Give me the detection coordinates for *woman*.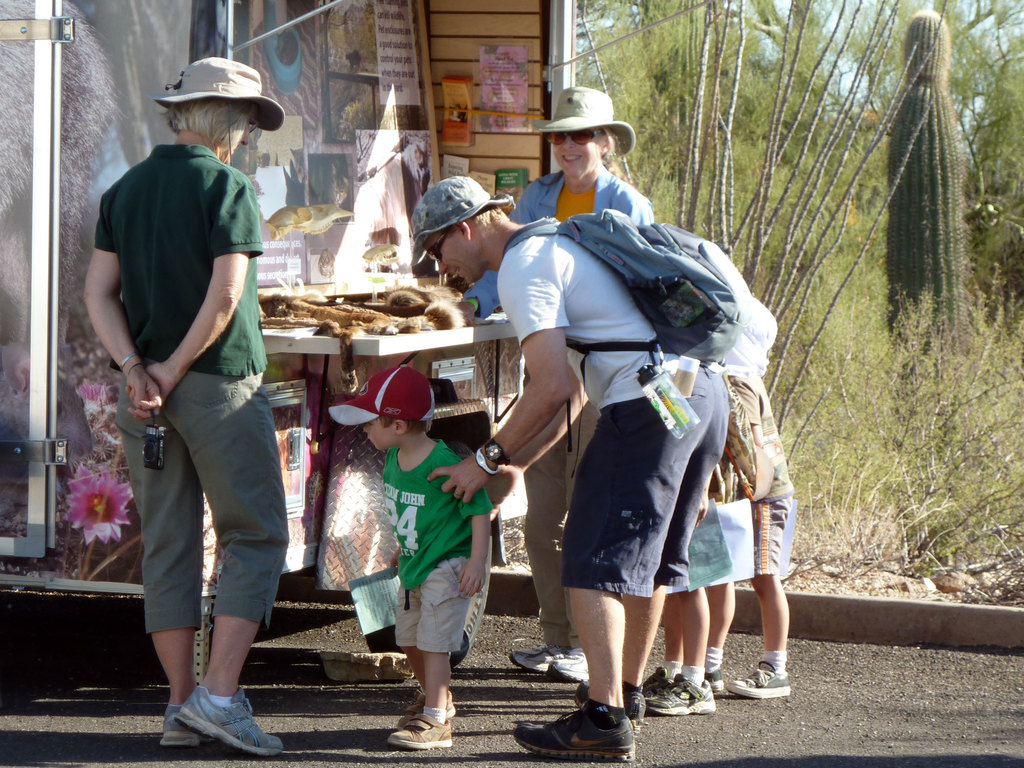
[451, 84, 659, 688].
